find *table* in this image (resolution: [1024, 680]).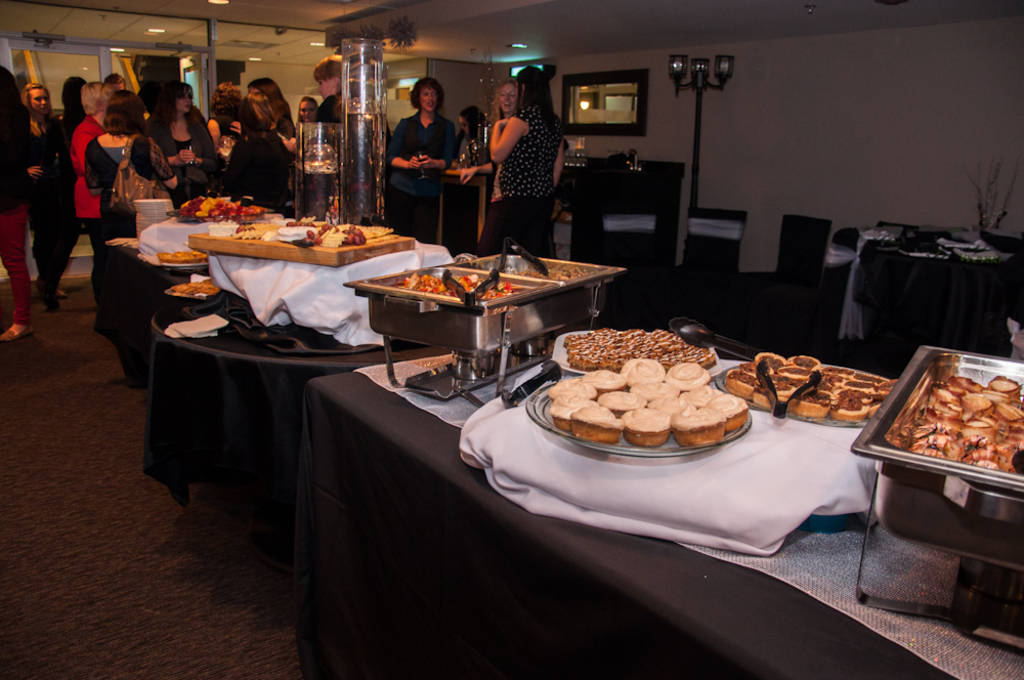
[152,283,451,504].
